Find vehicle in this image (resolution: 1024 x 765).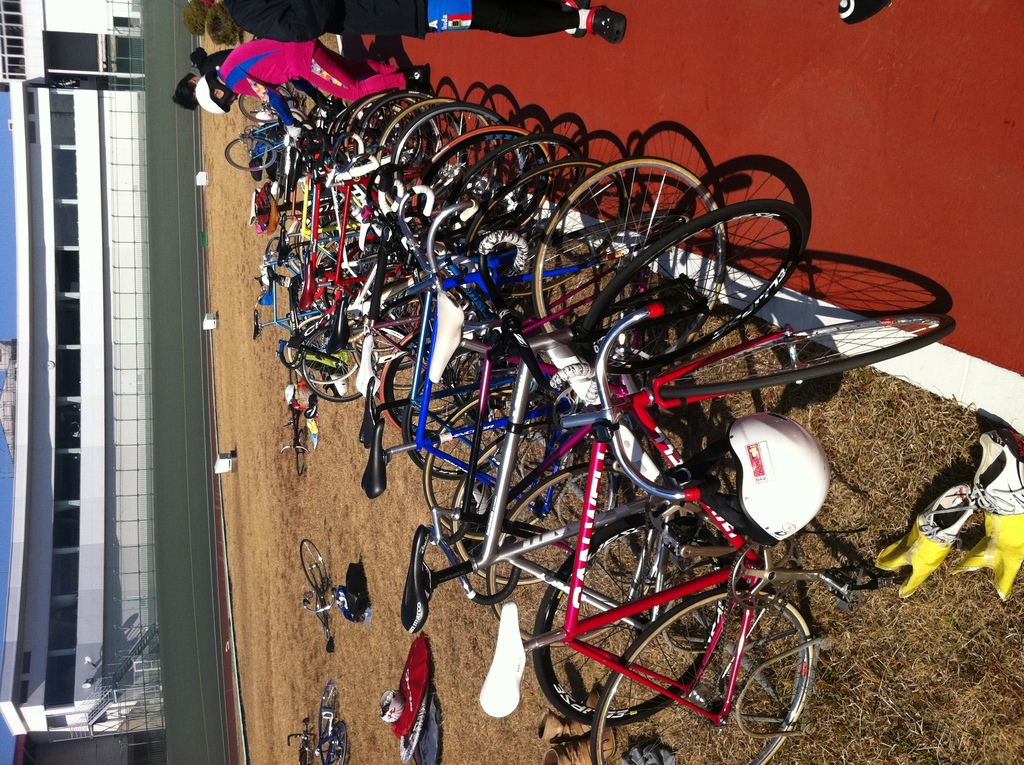
314 680 348 764.
